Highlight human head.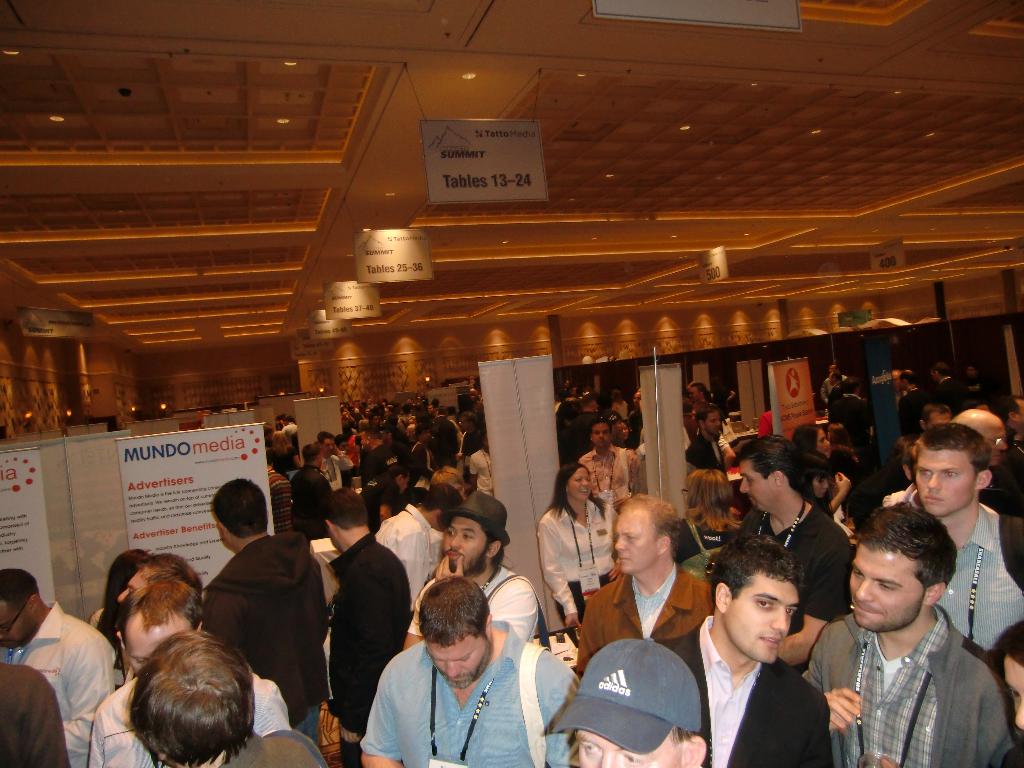
Highlighted region: bbox=(106, 548, 152, 604).
